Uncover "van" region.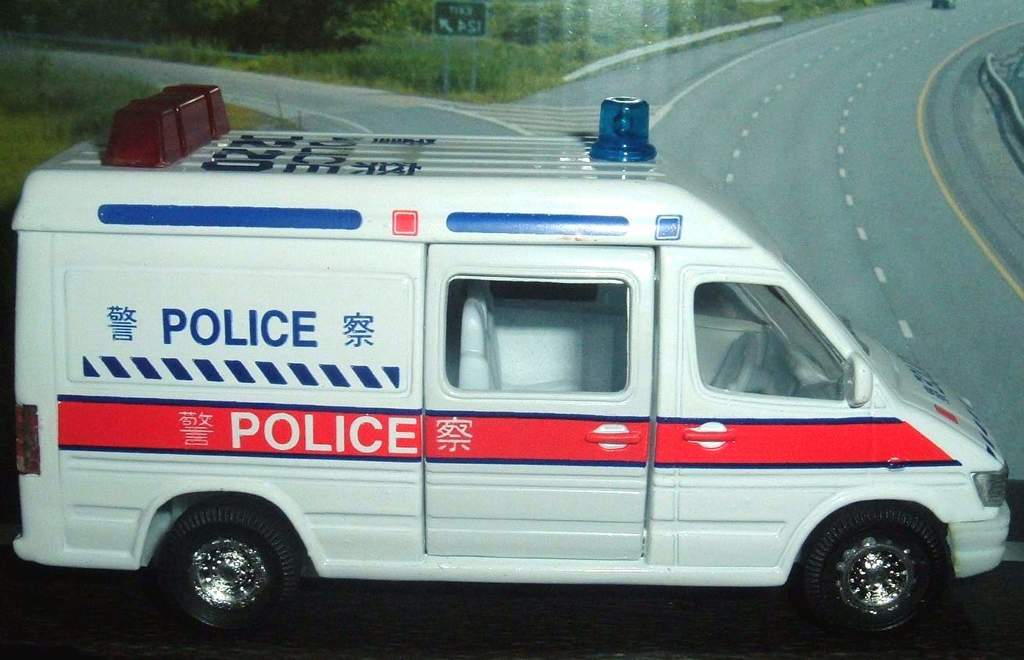
Uncovered: (9, 77, 1015, 650).
